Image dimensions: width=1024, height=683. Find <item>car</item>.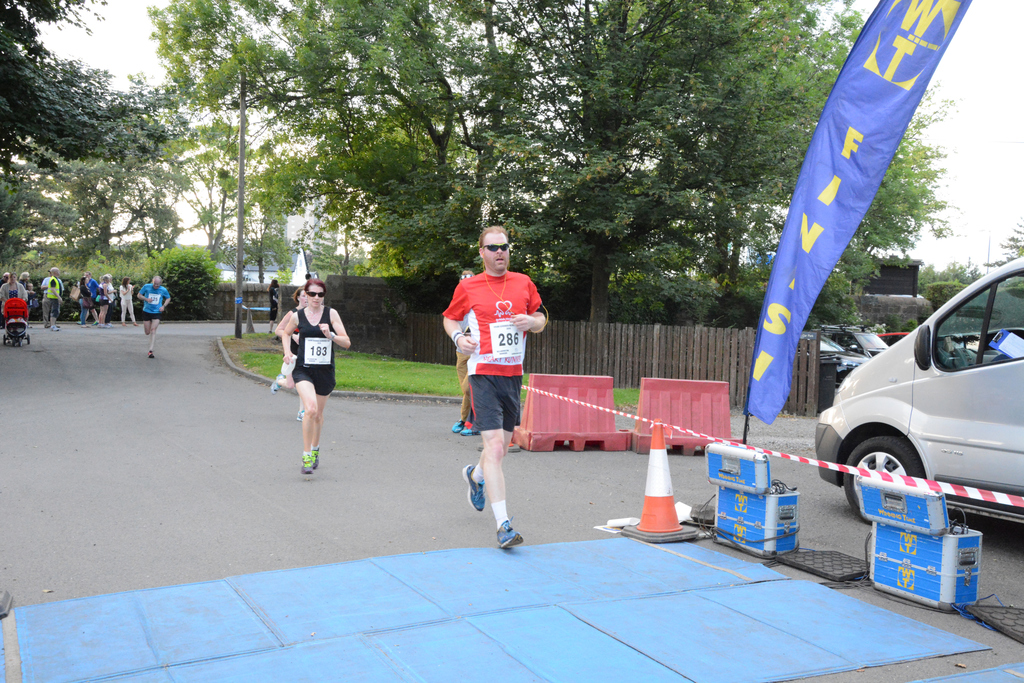
box=[809, 254, 1023, 536].
